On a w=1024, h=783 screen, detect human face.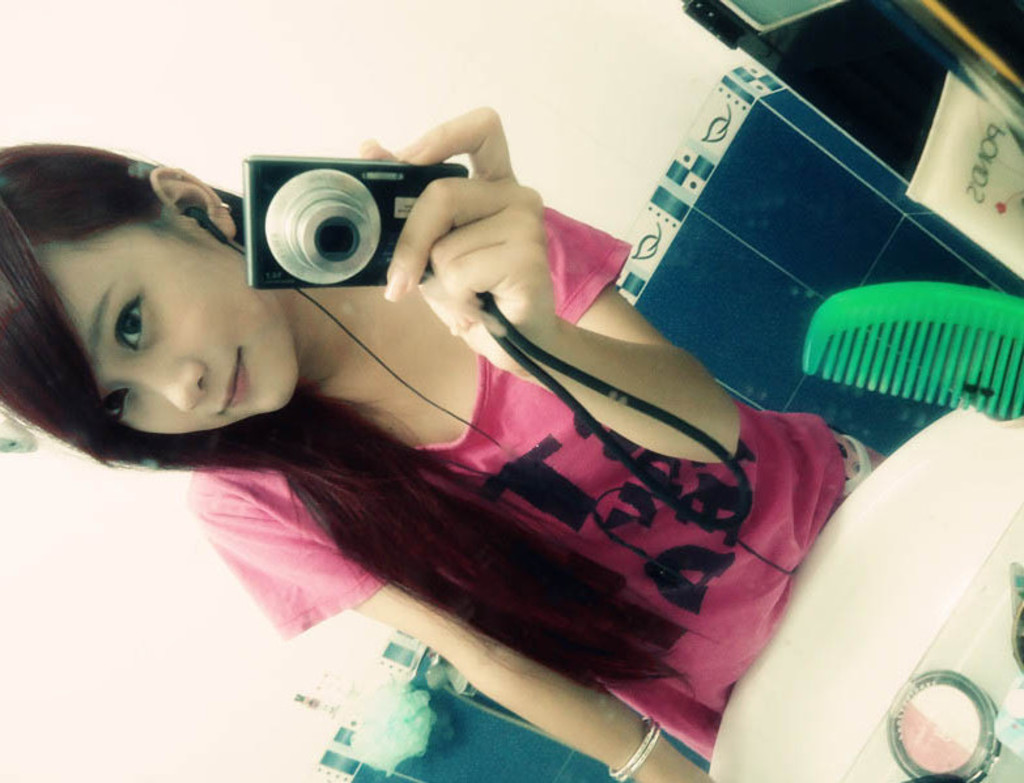
{"left": 34, "top": 227, "right": 297, "bottom": 439}.
